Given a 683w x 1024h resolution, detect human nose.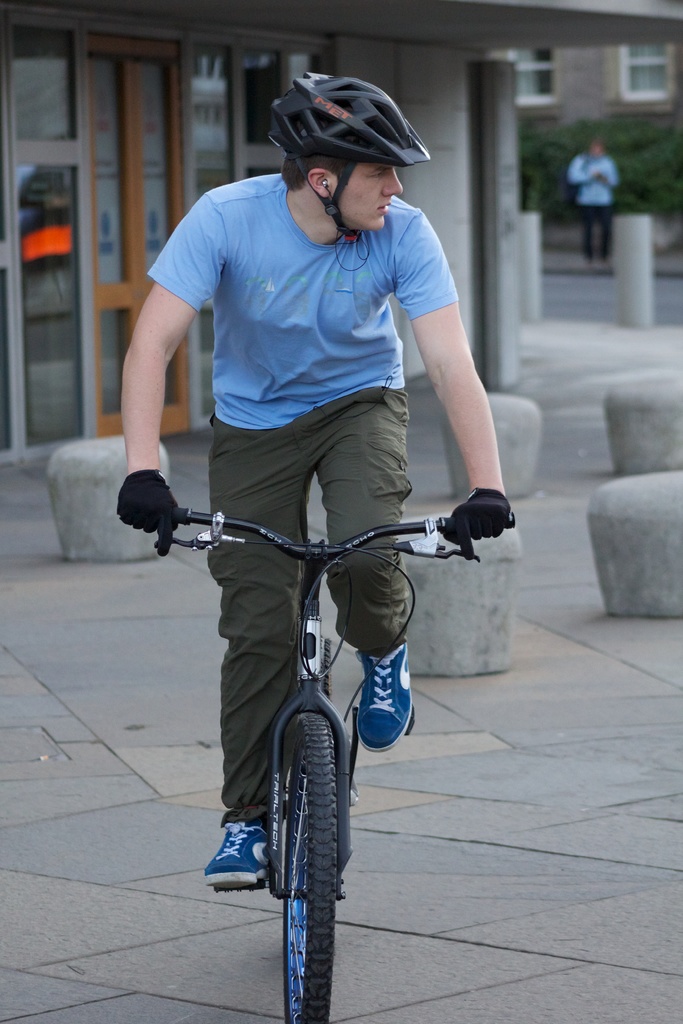
{"left": 380, "top": 169, "right": 402, "bottom": 200}.
